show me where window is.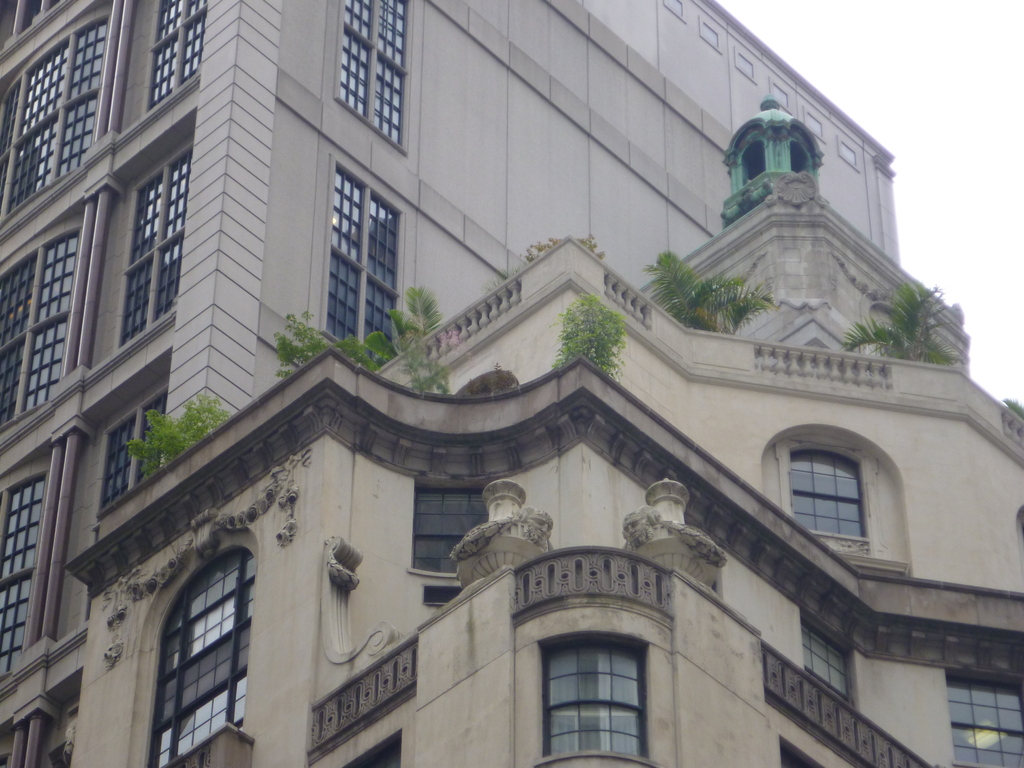
window is at select_region(0, 234, 79, 417).
